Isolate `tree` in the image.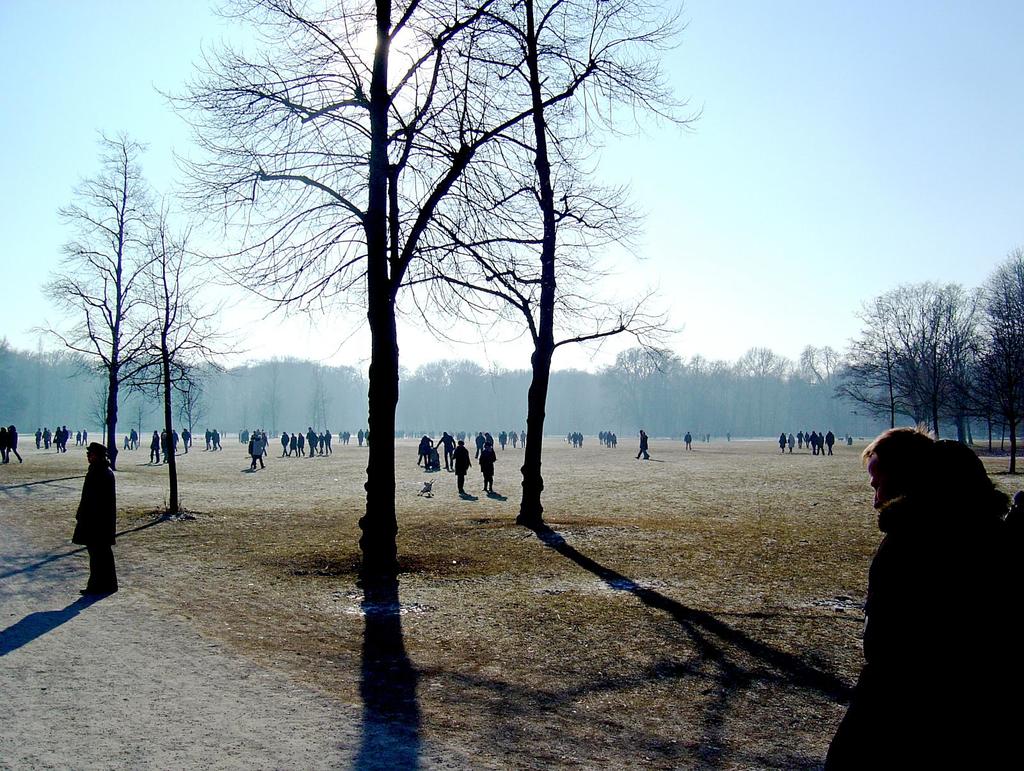
Isolated region: (left=123, top=209, right=201, bottom=454).
